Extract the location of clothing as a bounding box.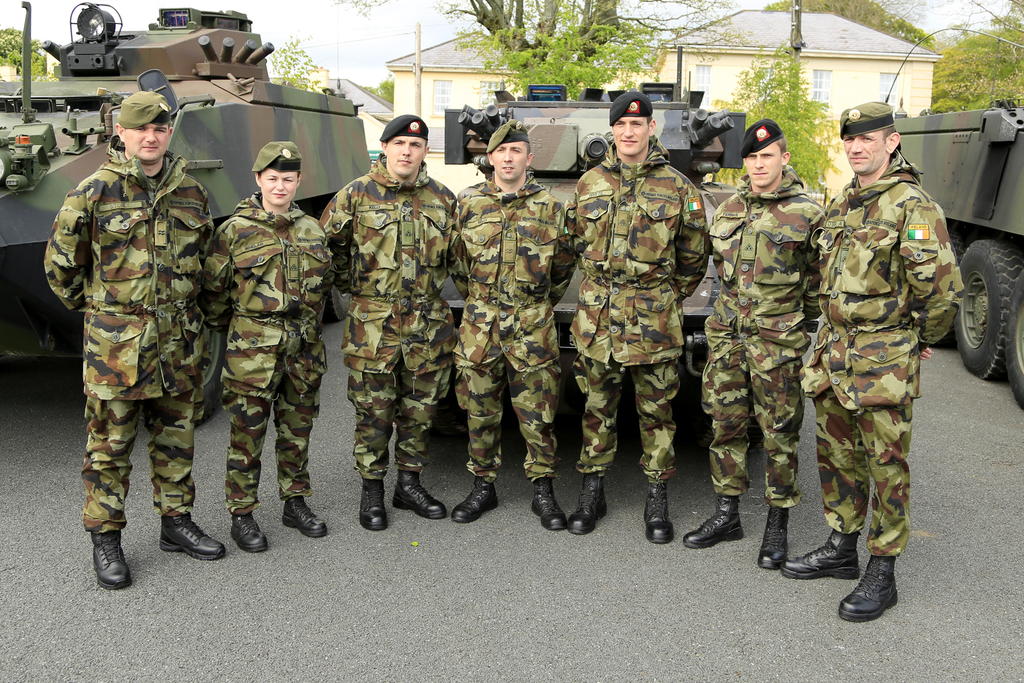
left=700, top=163, right=824, bottom=512.
